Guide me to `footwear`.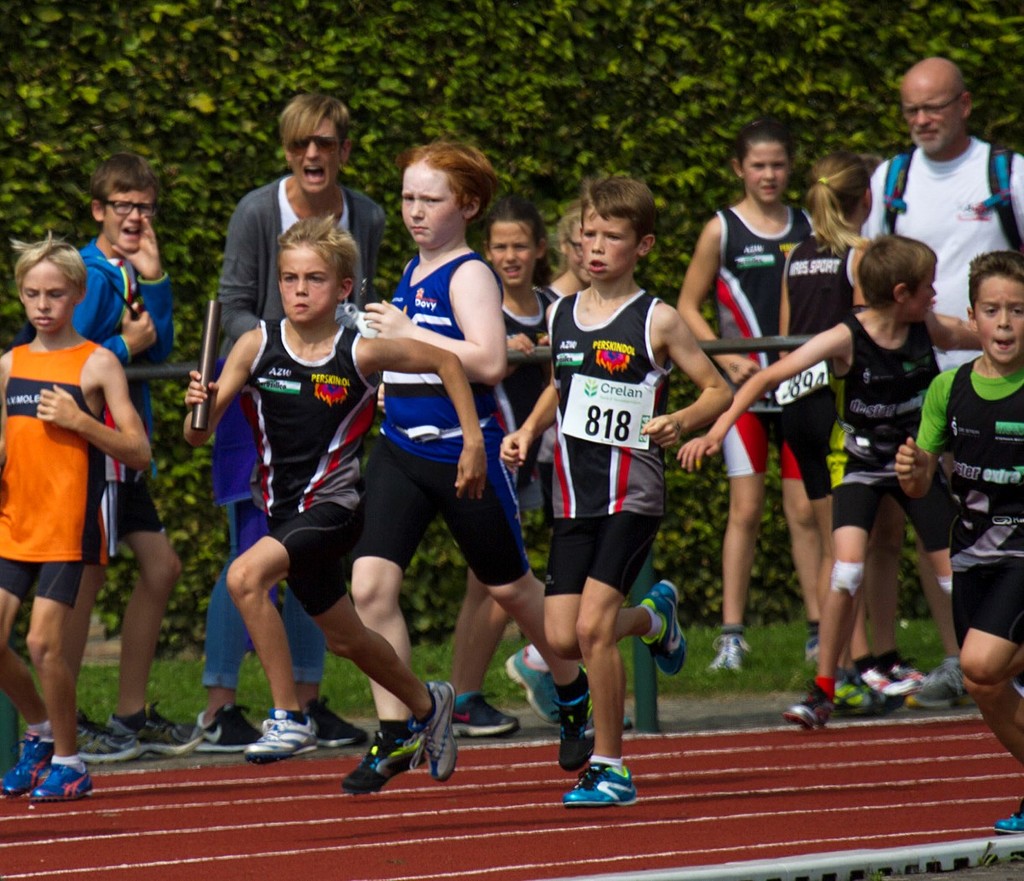
Guidance: locate(178, 707, 262, 753).
